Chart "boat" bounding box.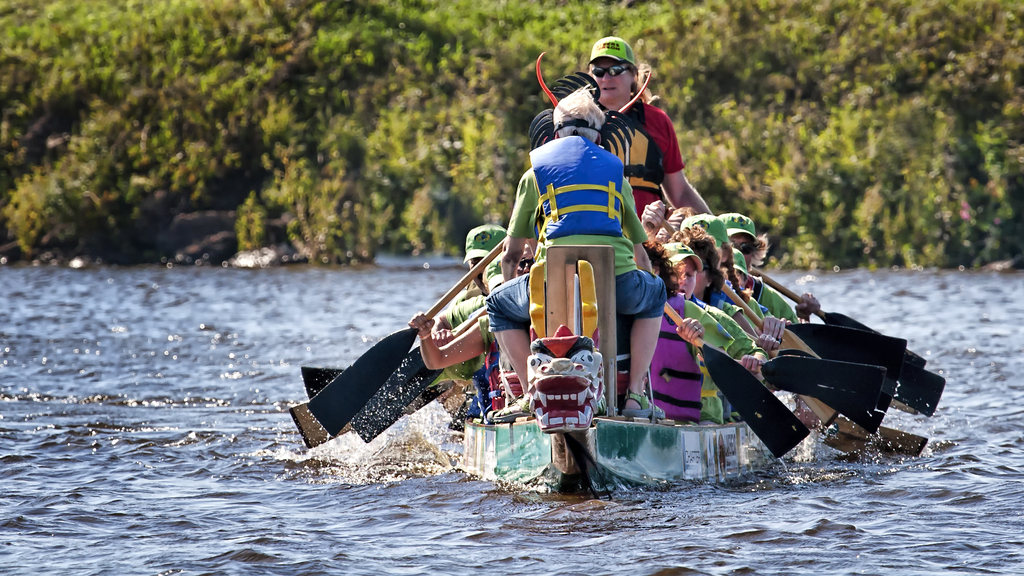
Charted: Rect(297, 95, 895, 499).
